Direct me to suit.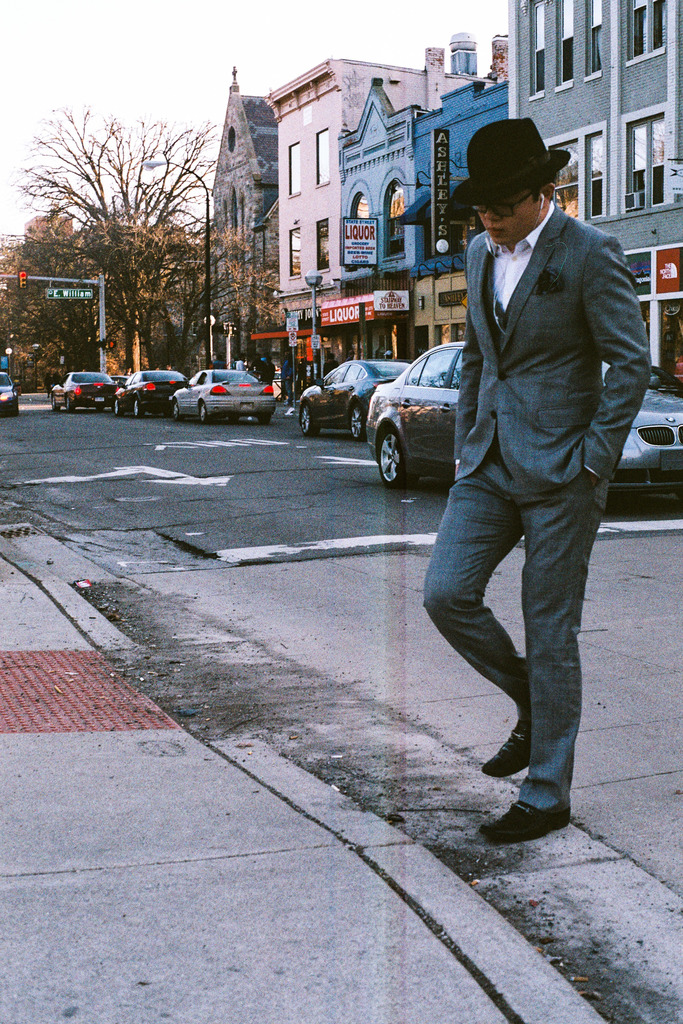
Direction: crop(413, 147, 652, 788).
